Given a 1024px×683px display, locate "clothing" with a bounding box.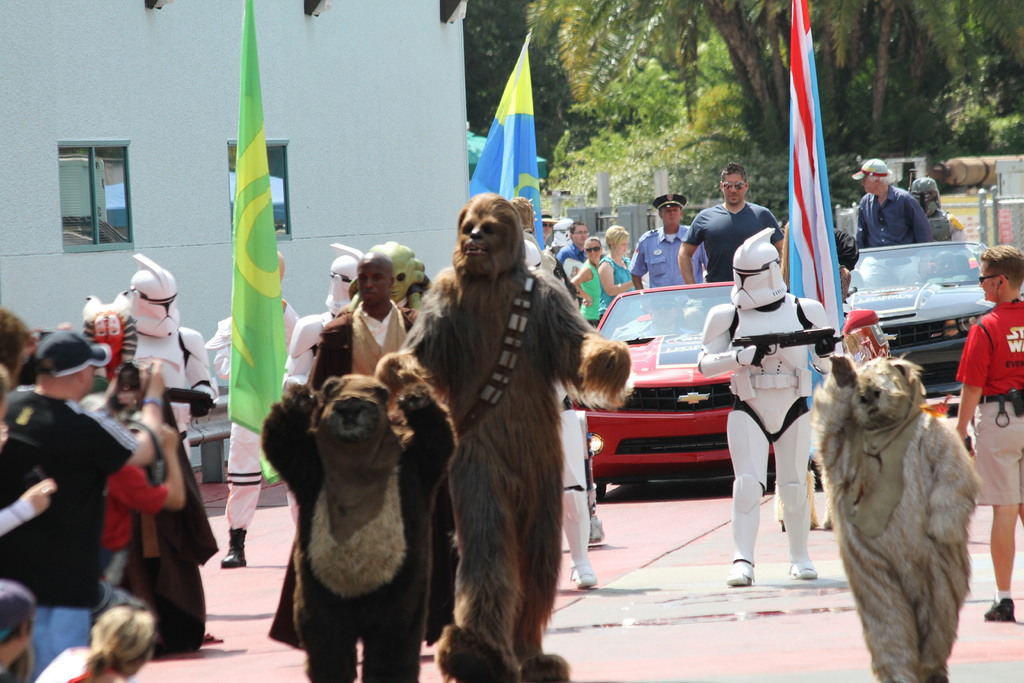
Located: pyautogui.locateOnScreen(683, 201, 783, 281).
